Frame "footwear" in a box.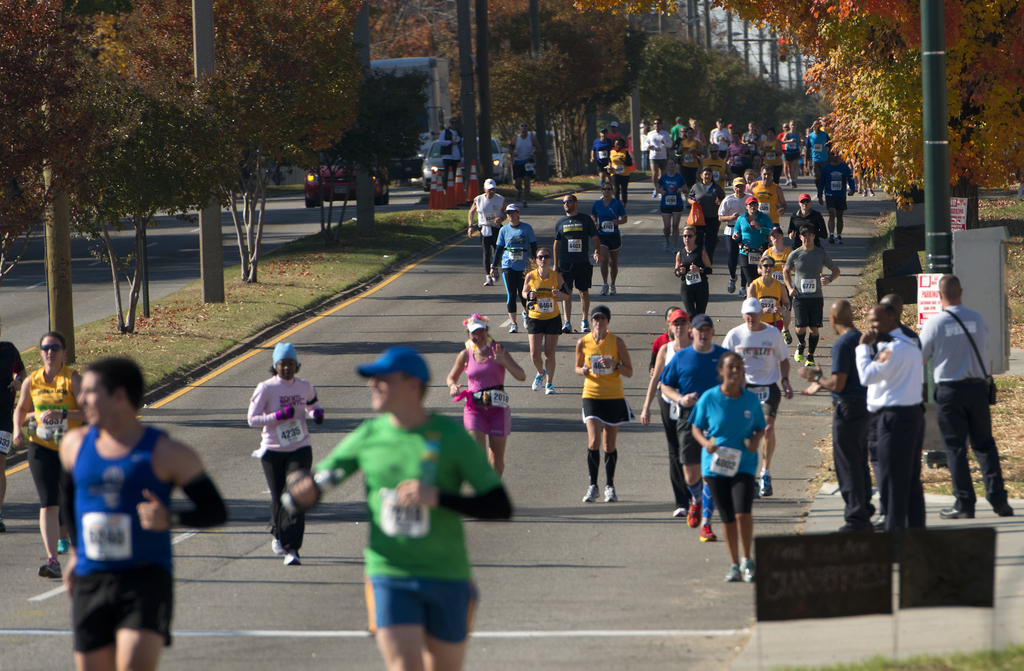
[left=60, top=538, right=73, bottom=556].
